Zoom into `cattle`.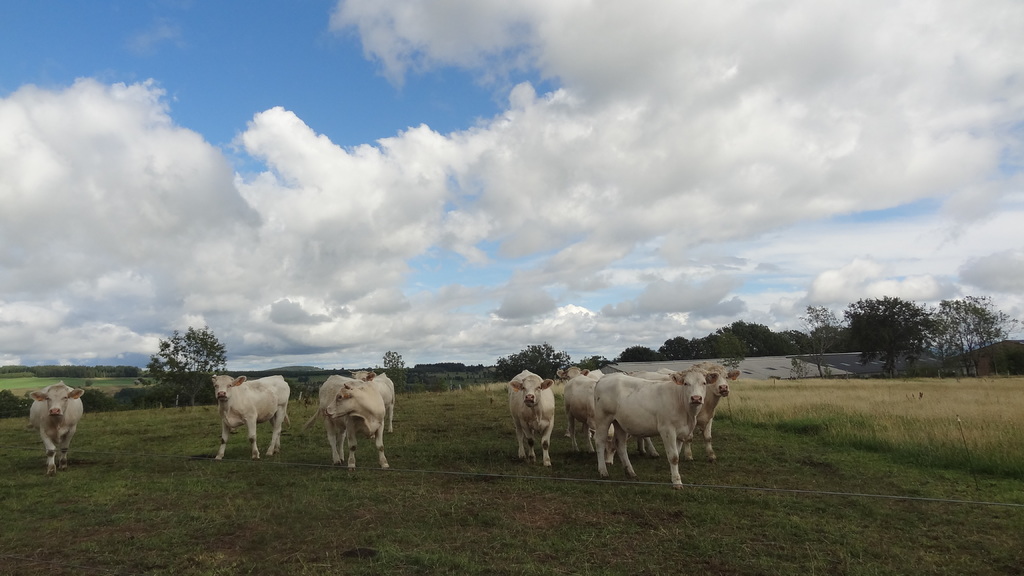
Zoom target: locate(558, 374, 617, 454).
